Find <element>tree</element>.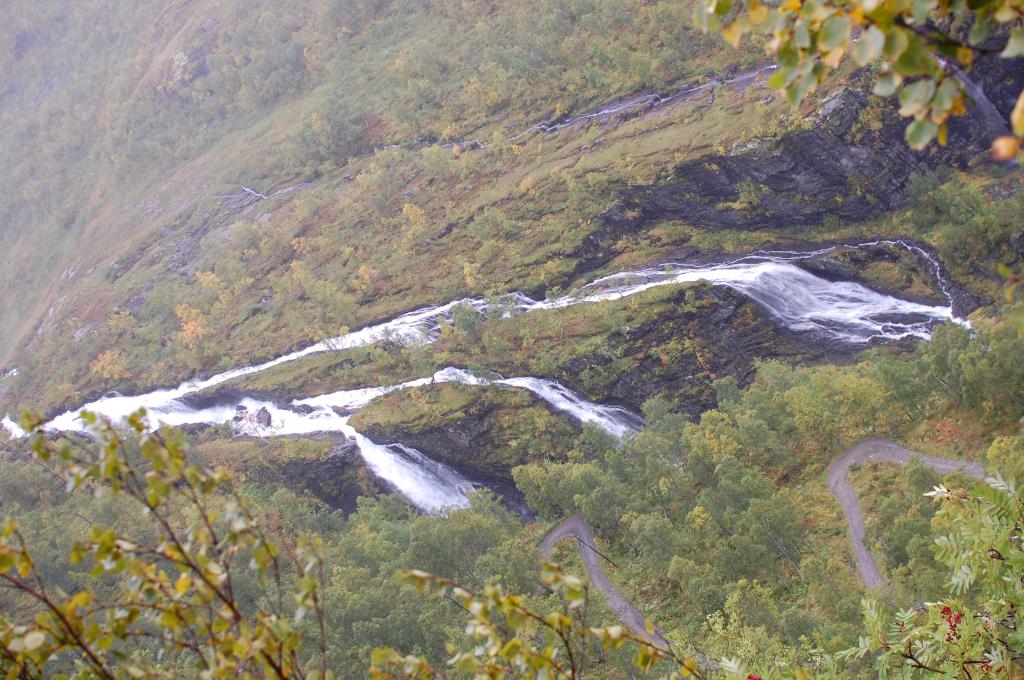
<box>0,398,722,679</box>.
